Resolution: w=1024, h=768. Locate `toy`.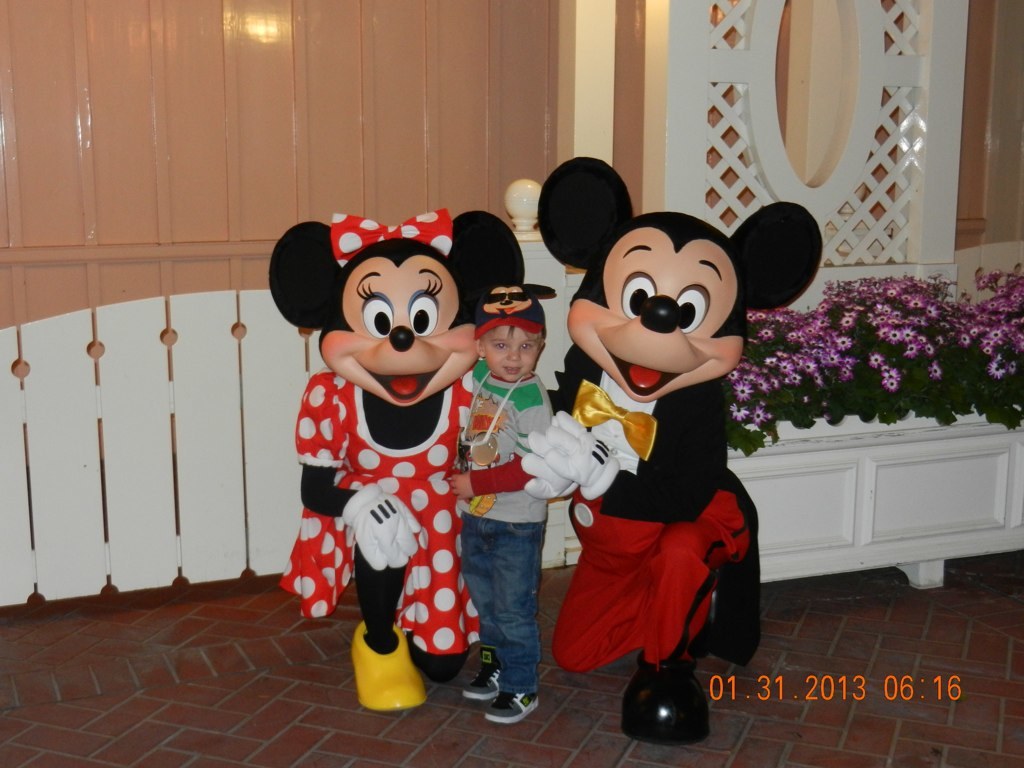
[left=693, top=544, right=773, bottom=679].
